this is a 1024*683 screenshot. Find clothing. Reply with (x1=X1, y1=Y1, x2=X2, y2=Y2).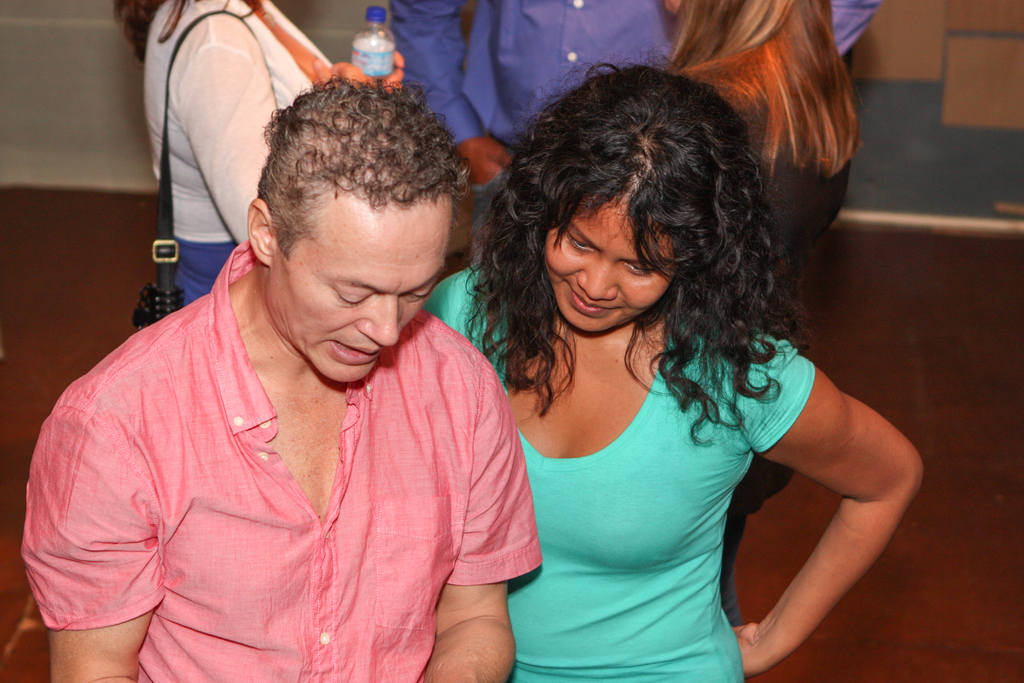
(x1=387, y1=0, x2=876, y2=259).
